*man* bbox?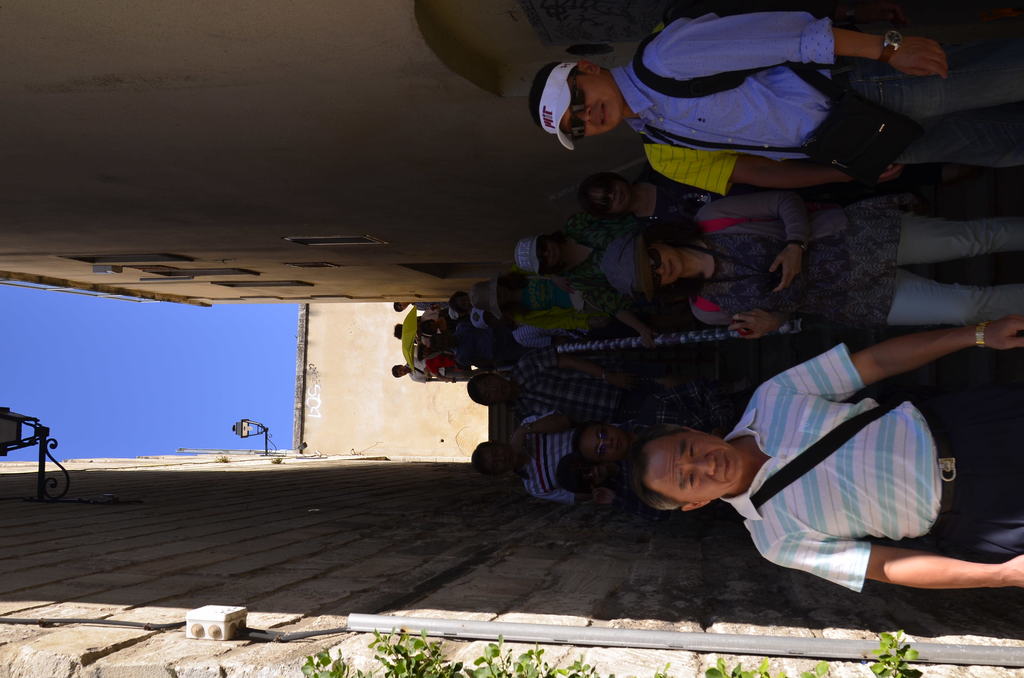
<bbox>611, 297, 1020, 611</bbox>
